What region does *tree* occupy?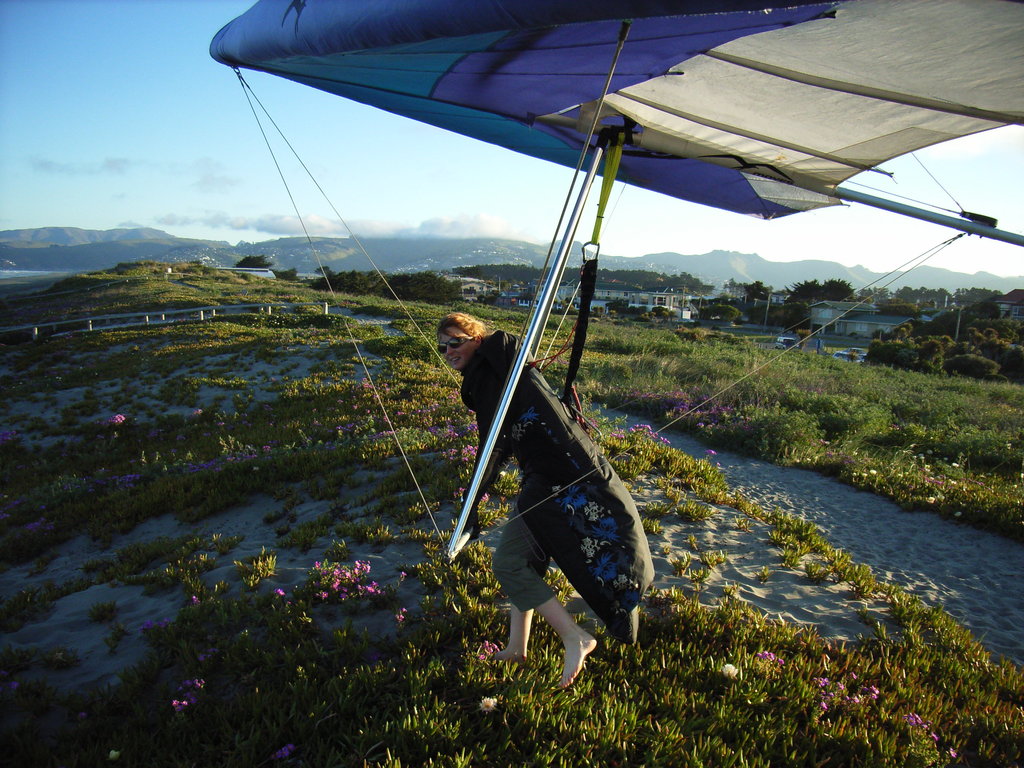
x1=778, y1=277, x2=823, y2=311.
